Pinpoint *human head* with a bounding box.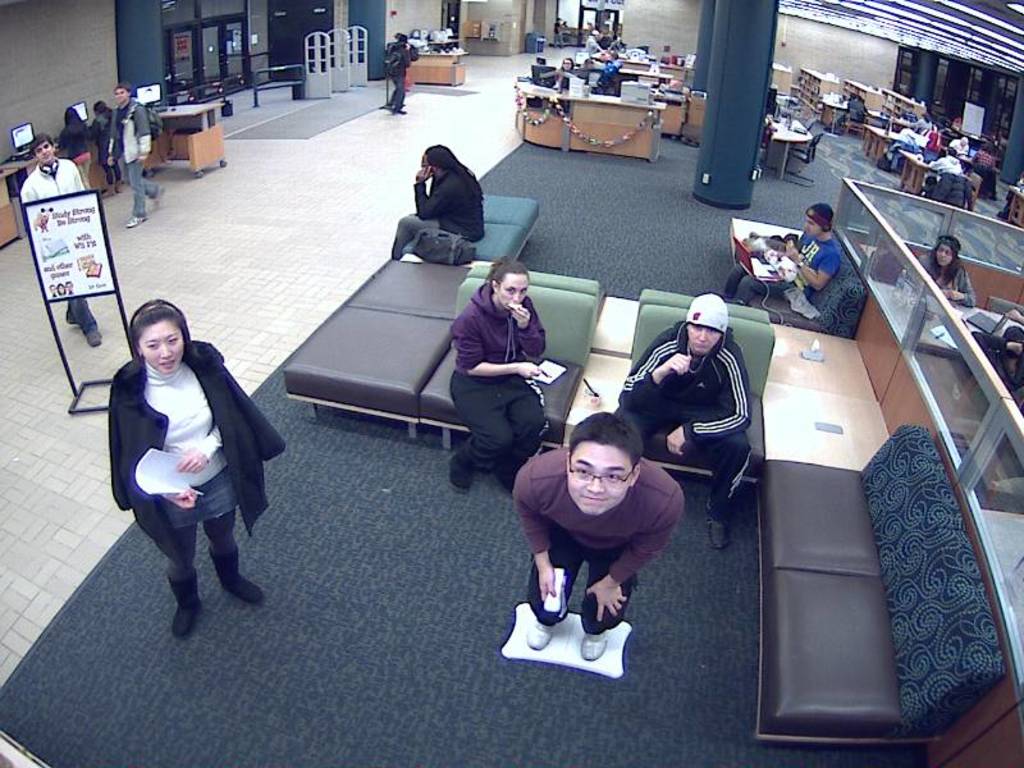
region(111, 84, 129, 102).
